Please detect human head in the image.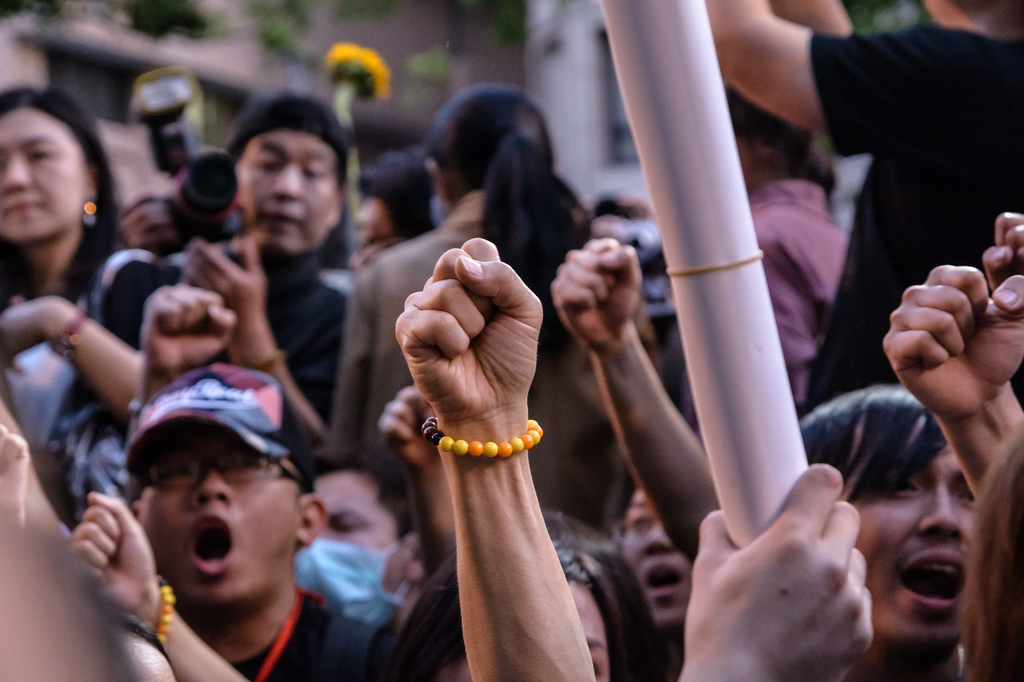
(601,450,696,642).
